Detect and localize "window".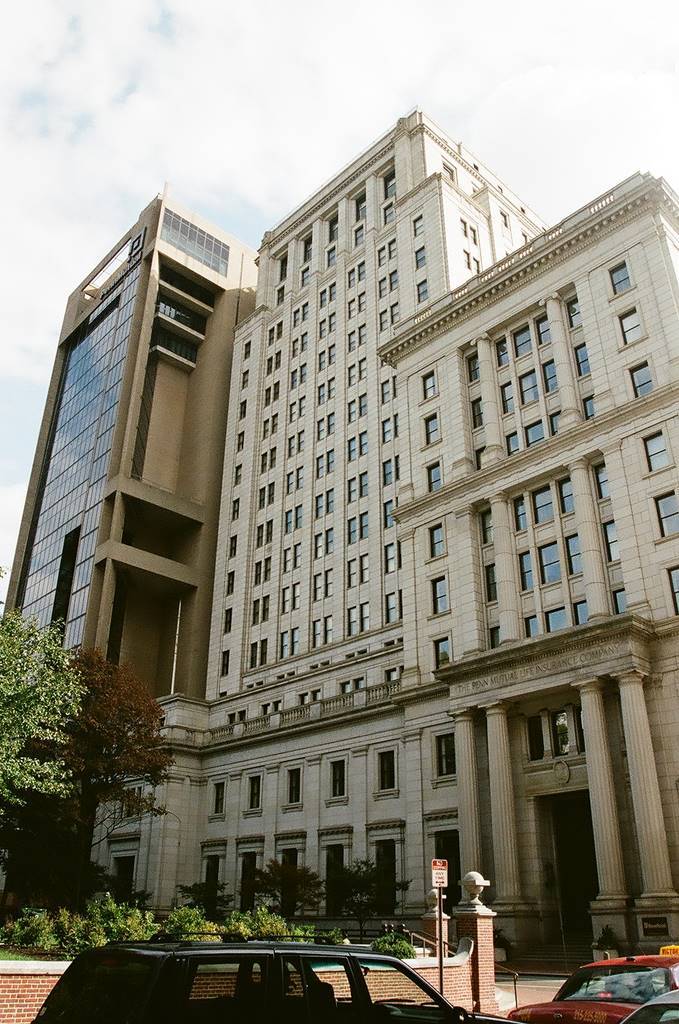
Localized at (left=488, top=625, right=511, bottom=650).
